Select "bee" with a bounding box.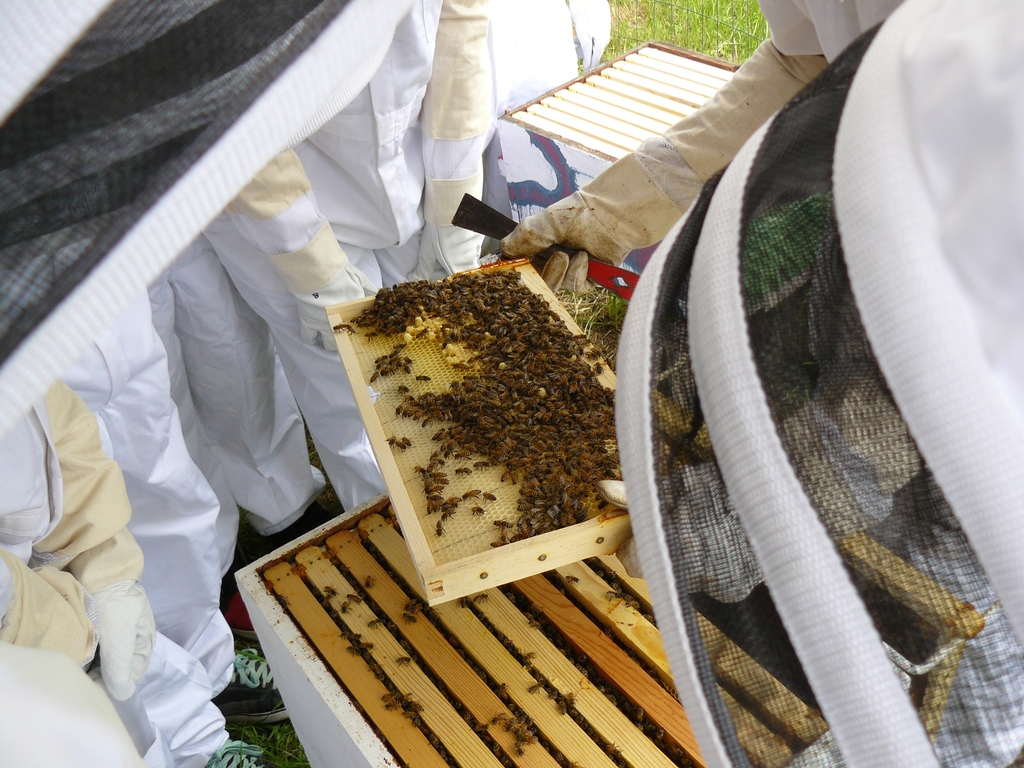
locate(508, 739, 529, 754).
